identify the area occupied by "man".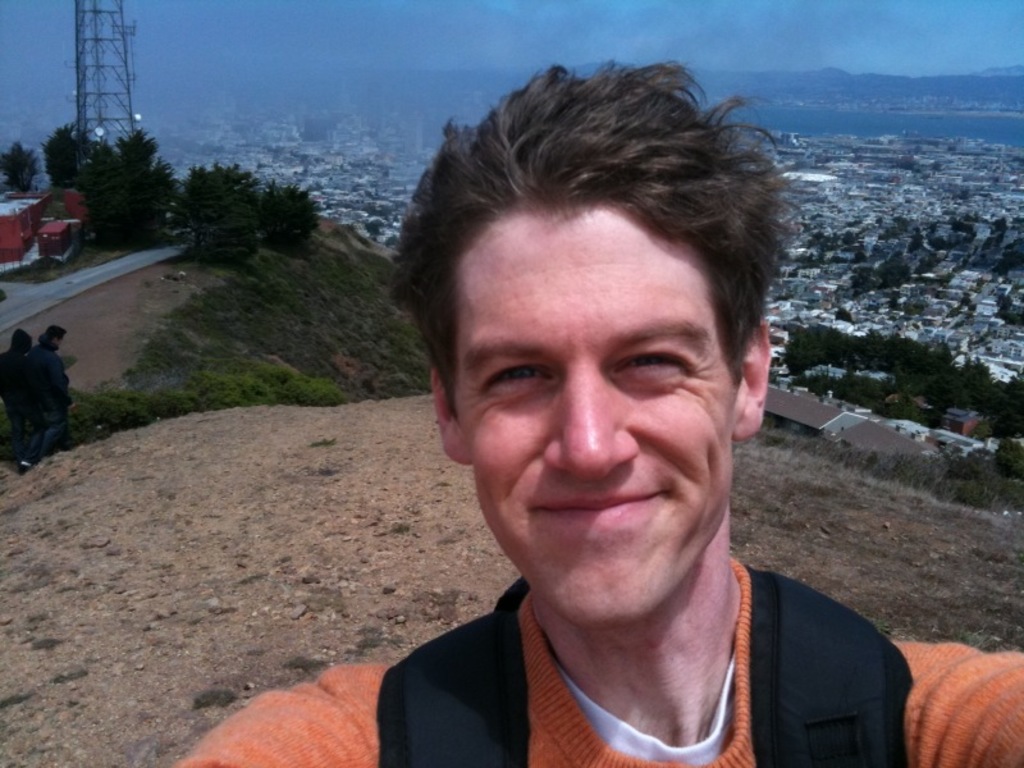
Area: <box>219,101,954,767</box>.
